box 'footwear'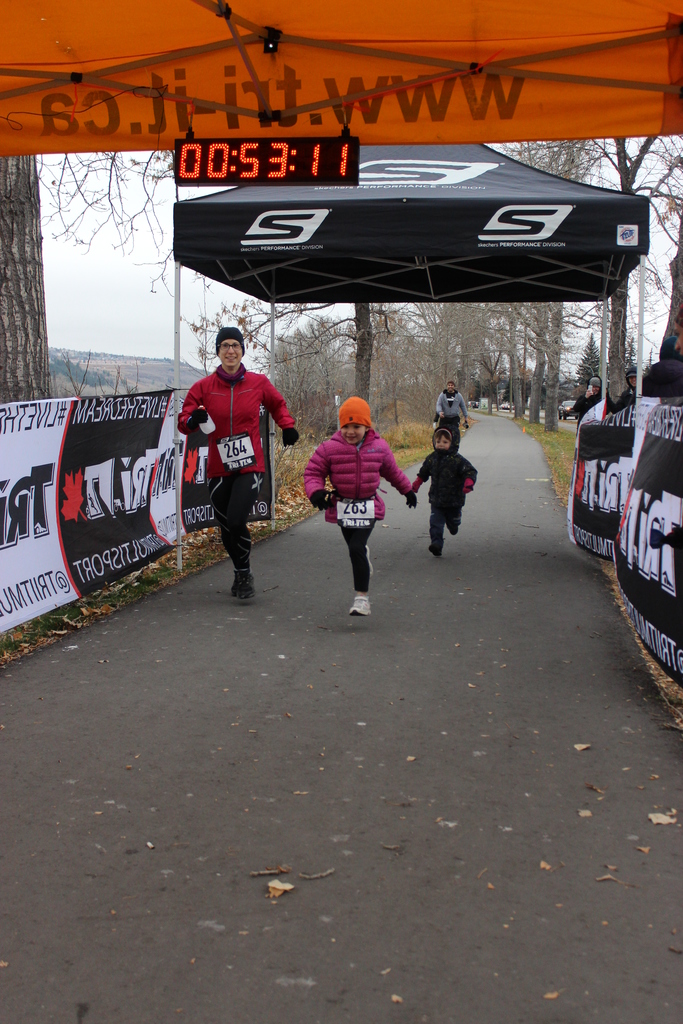
l=365, t=545, r=375, b=579
